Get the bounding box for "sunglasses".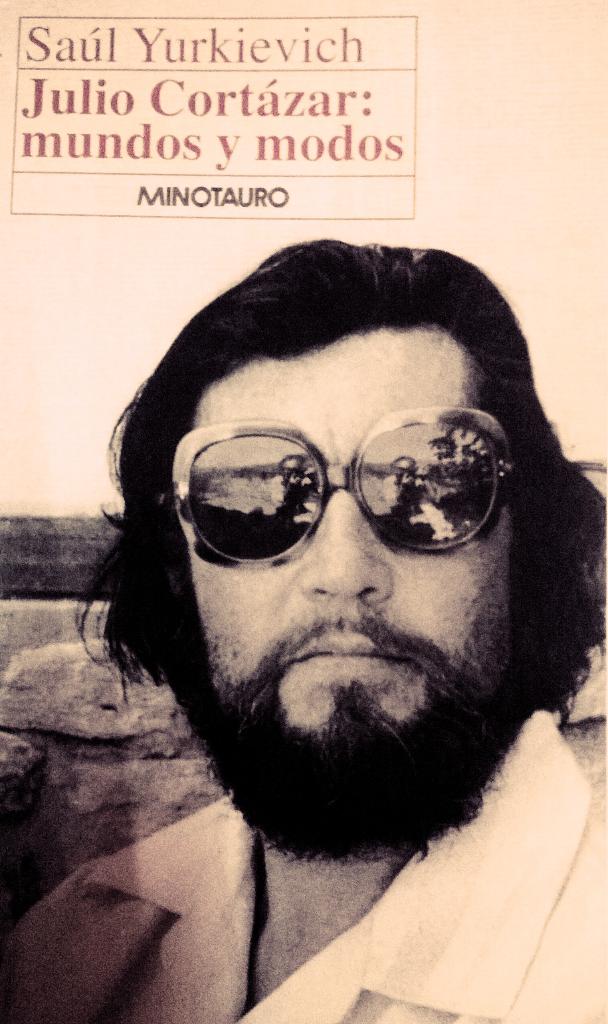
[168, 407, 514, 573].
